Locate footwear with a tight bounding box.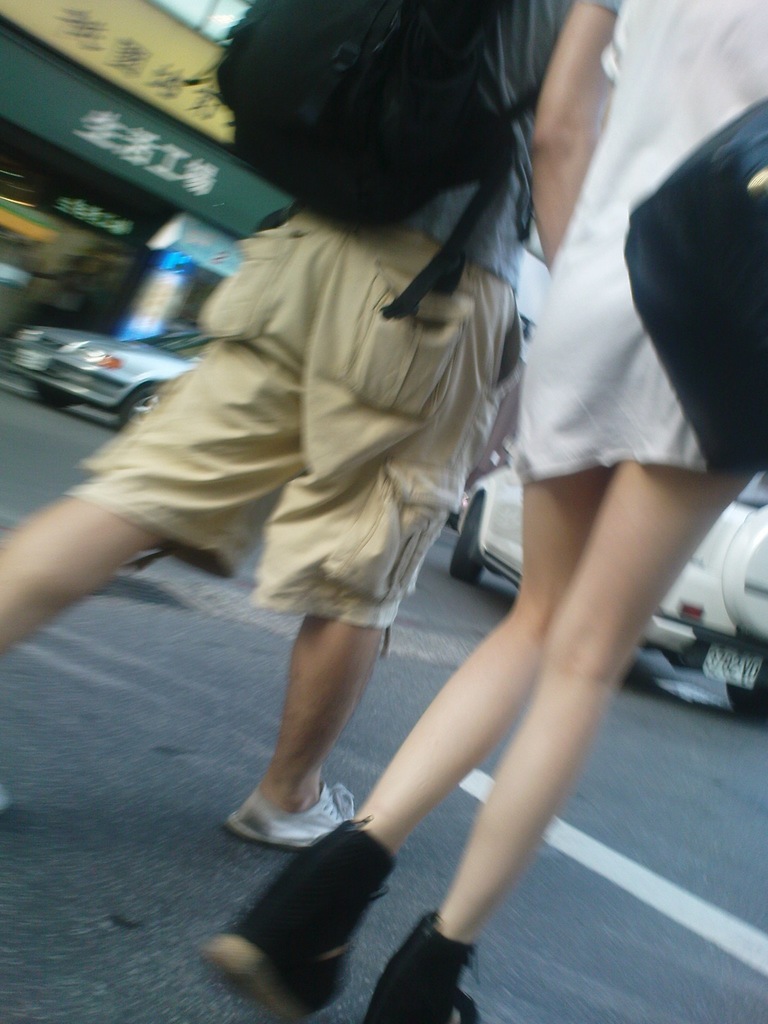
box=[228, 777, 343, 852].
